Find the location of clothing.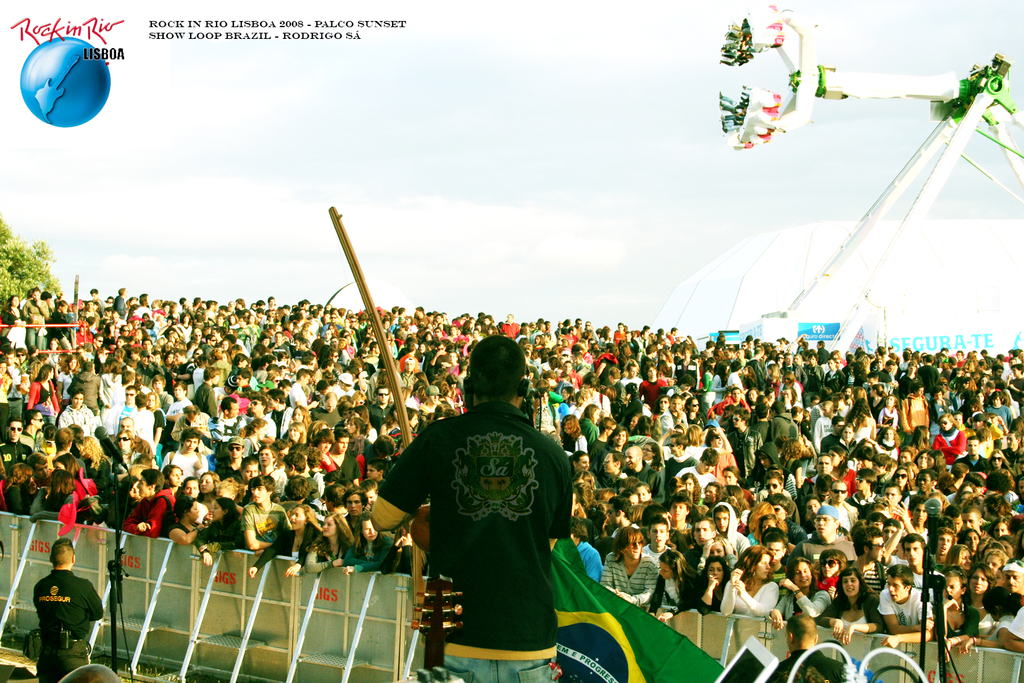
Location: <bbox>377, 401, 573, 682</bbox>.
